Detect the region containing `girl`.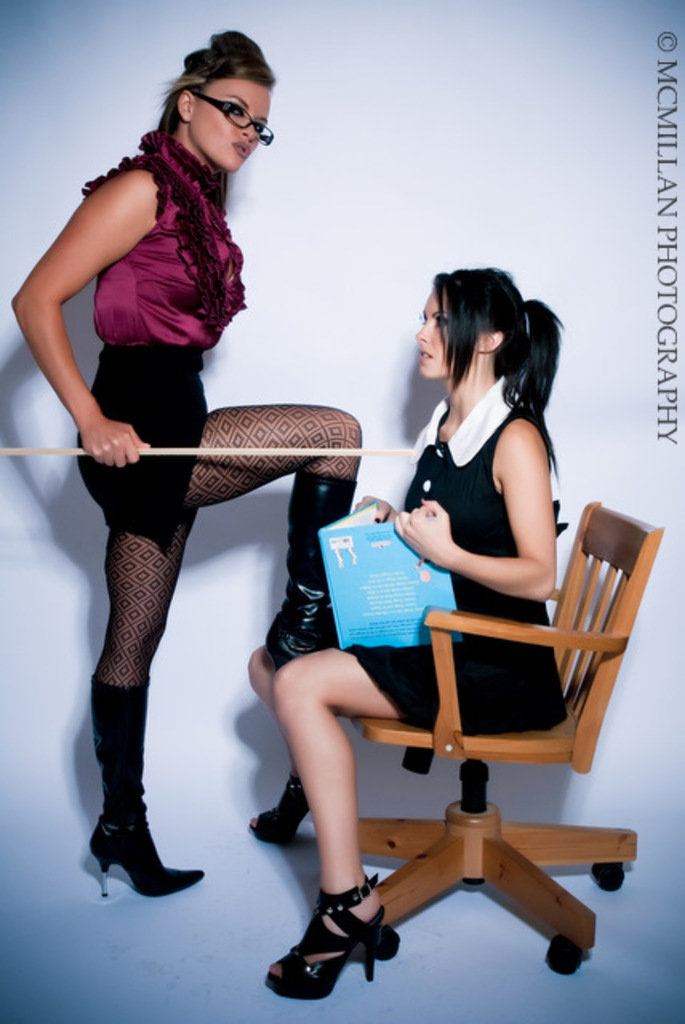
[245,267,573,1002].
